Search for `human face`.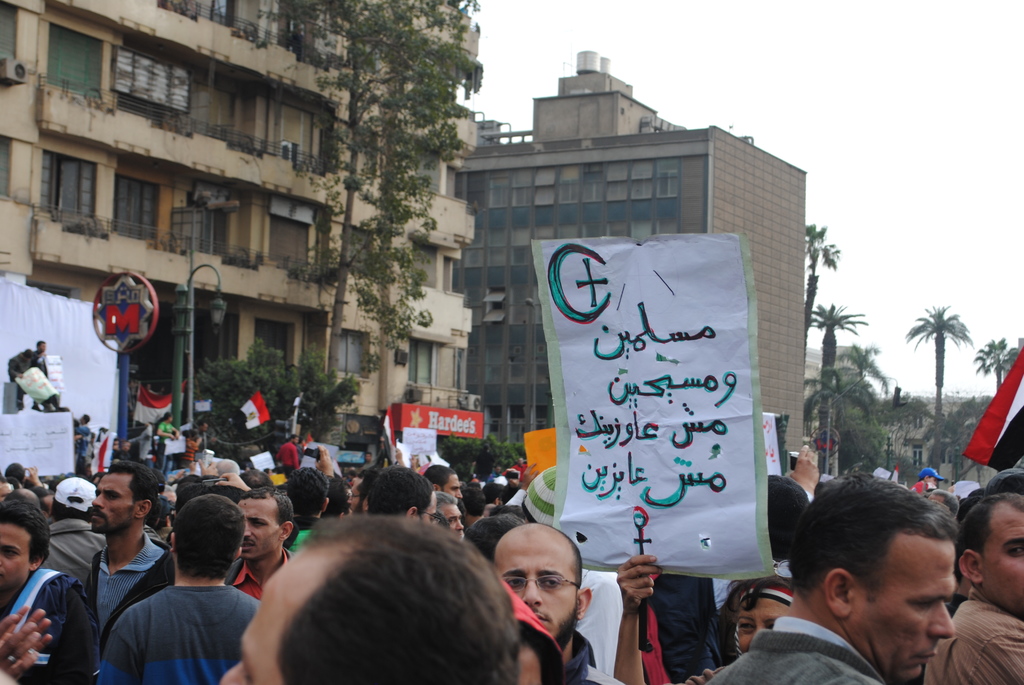
Found at bbox=[441, 501, 466, 539].
